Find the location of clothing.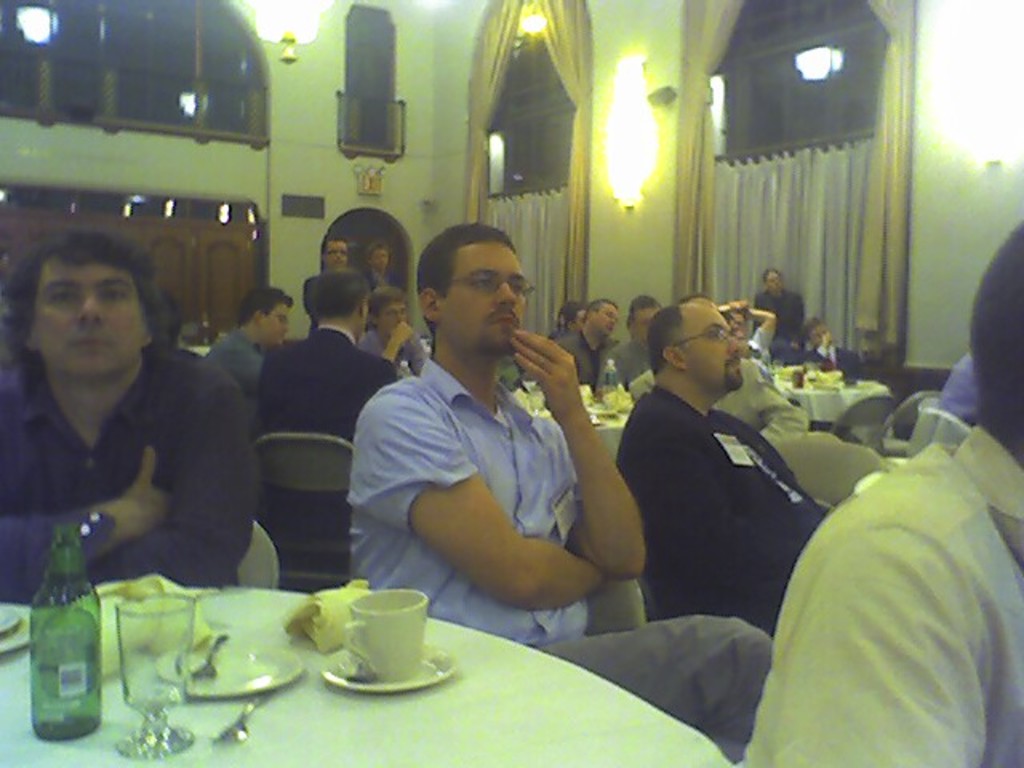
Location: [614, 381, 806, 634].
